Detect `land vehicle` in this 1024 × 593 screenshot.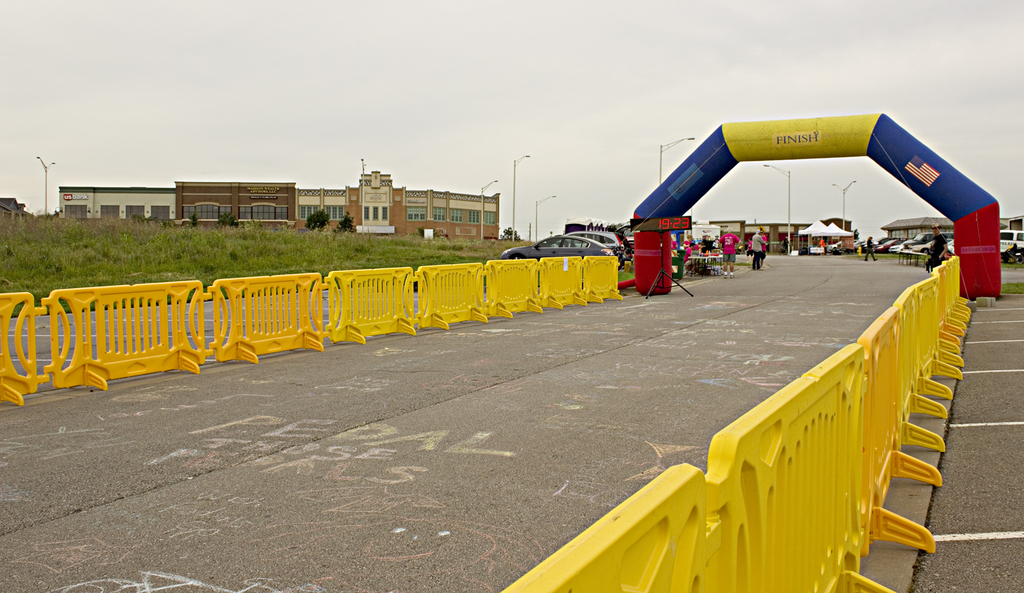
Detection: (left=498, top=231, right=610, bottom=259).
